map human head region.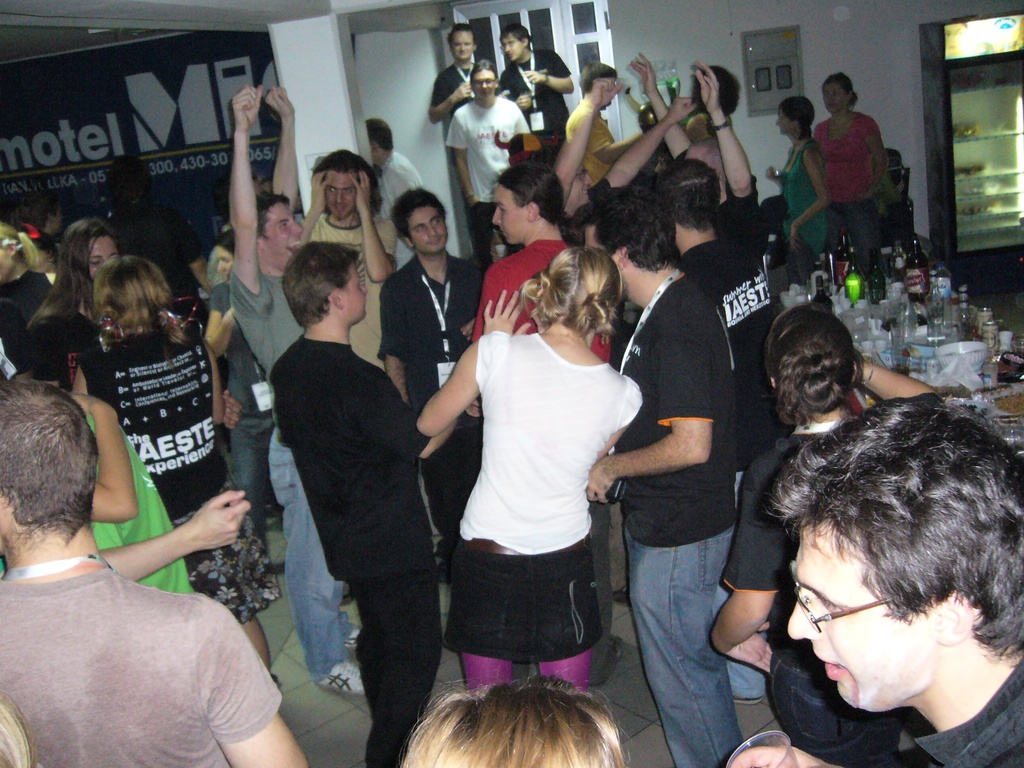
Mapped to [x1=104, y1=156, x2=158, y2=213].
